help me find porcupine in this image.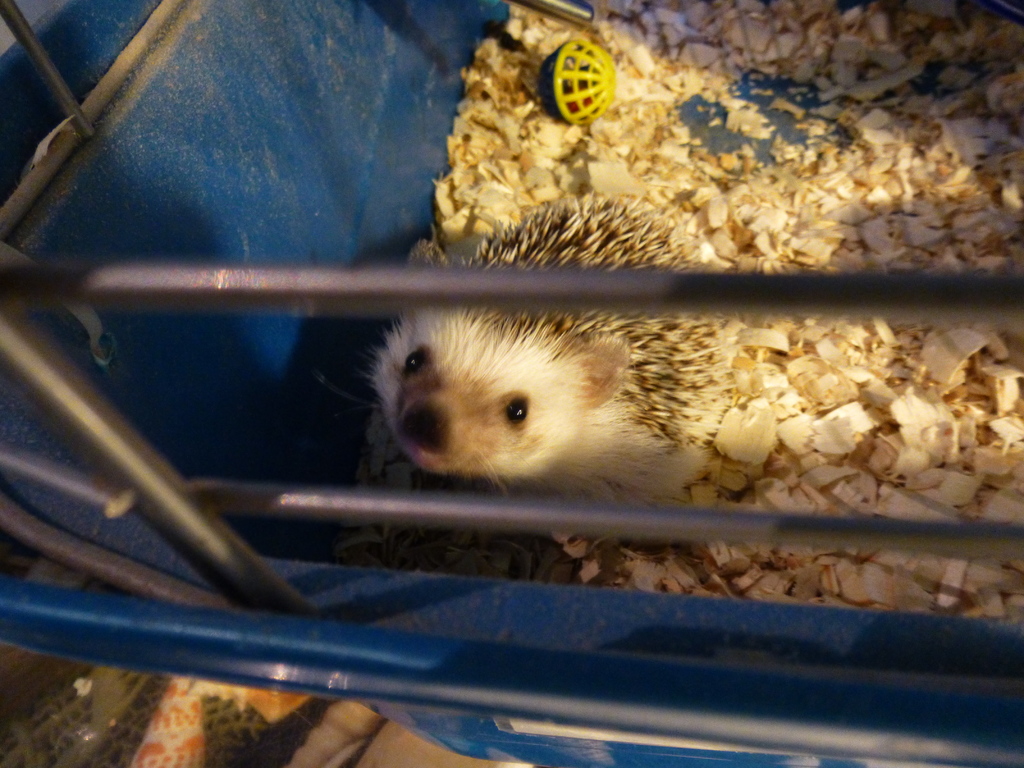
Found it: crop(382, 193, 722, 505).
